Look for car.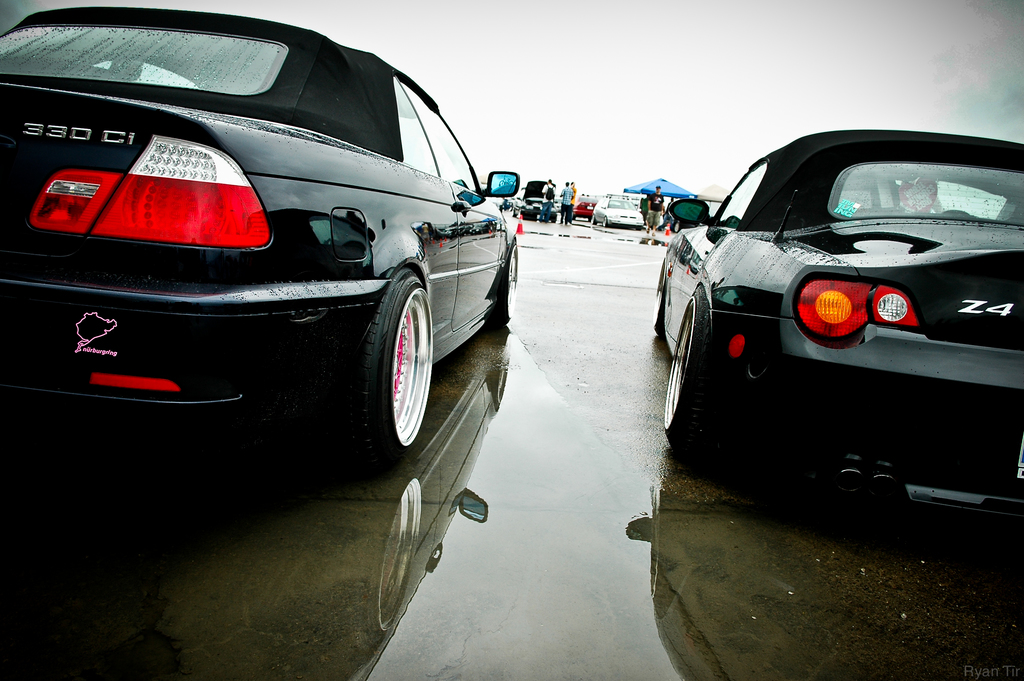
Found: [554, 201, 563, 211].
